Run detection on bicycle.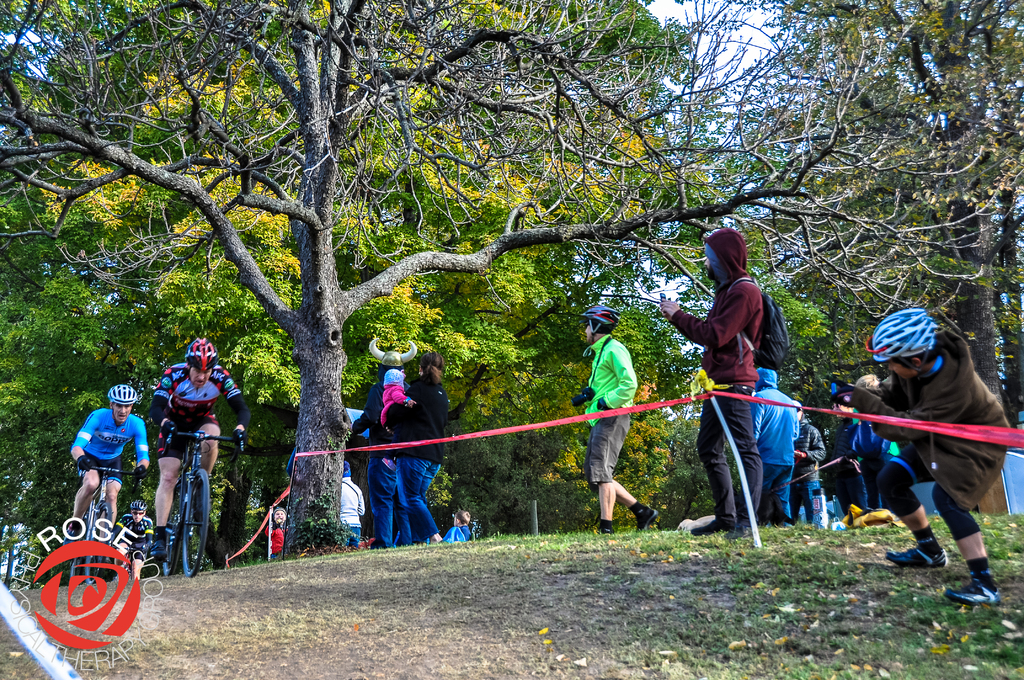
Result: 149, 428, 209, 573.
